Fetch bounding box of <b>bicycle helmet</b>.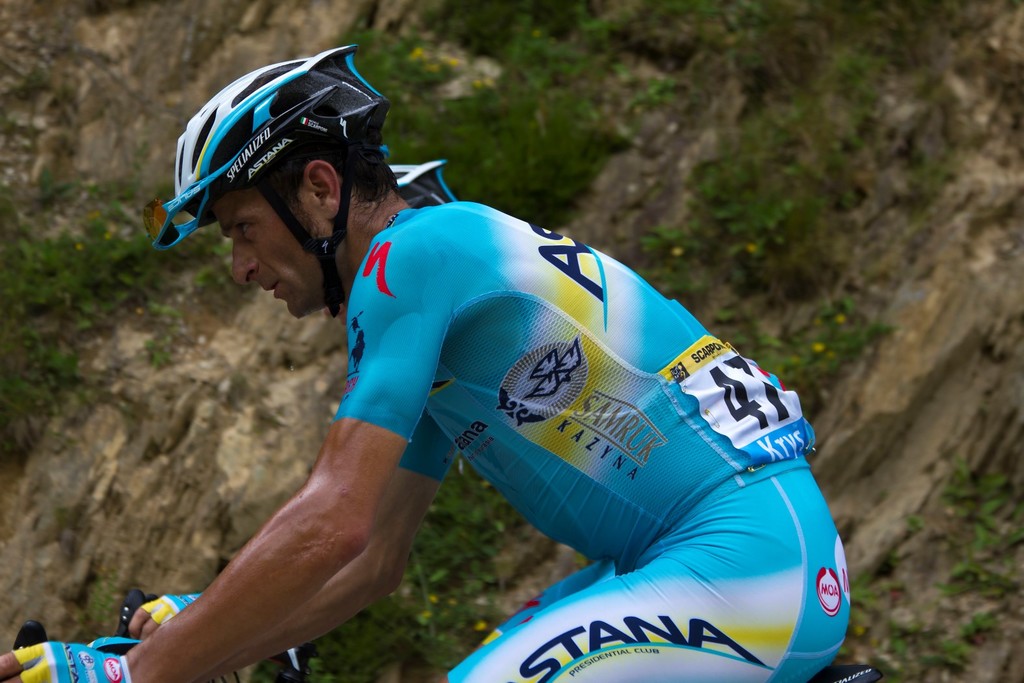
Bbox: <box>388,155,460,204</box>.
